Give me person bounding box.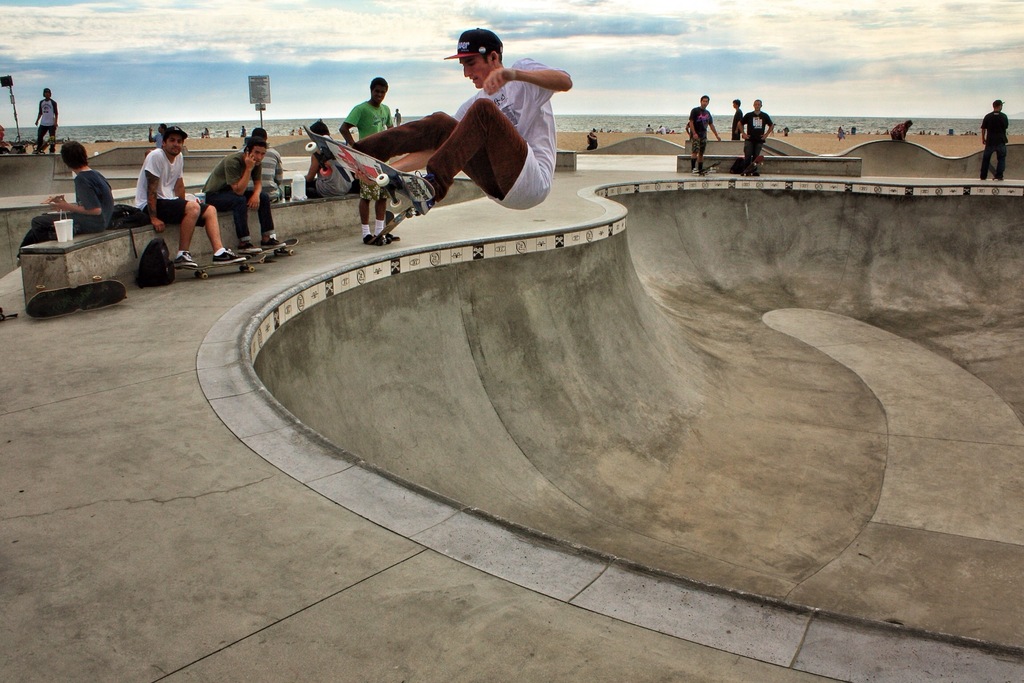
688:89:726:176.
